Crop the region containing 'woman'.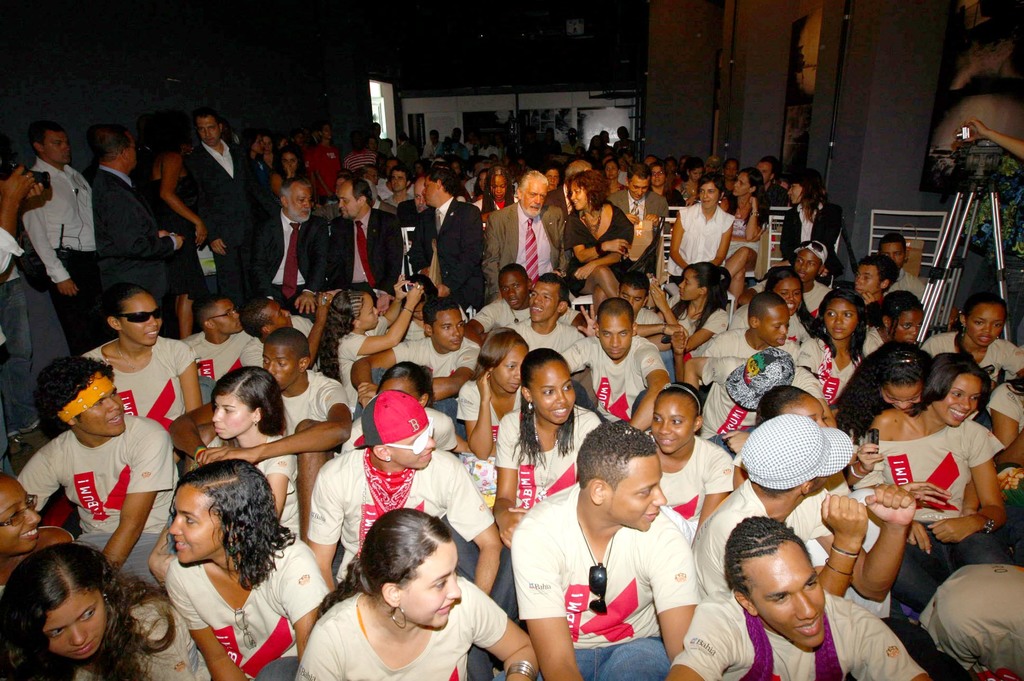
Crop region: <box>643,251,732,363</box>.
